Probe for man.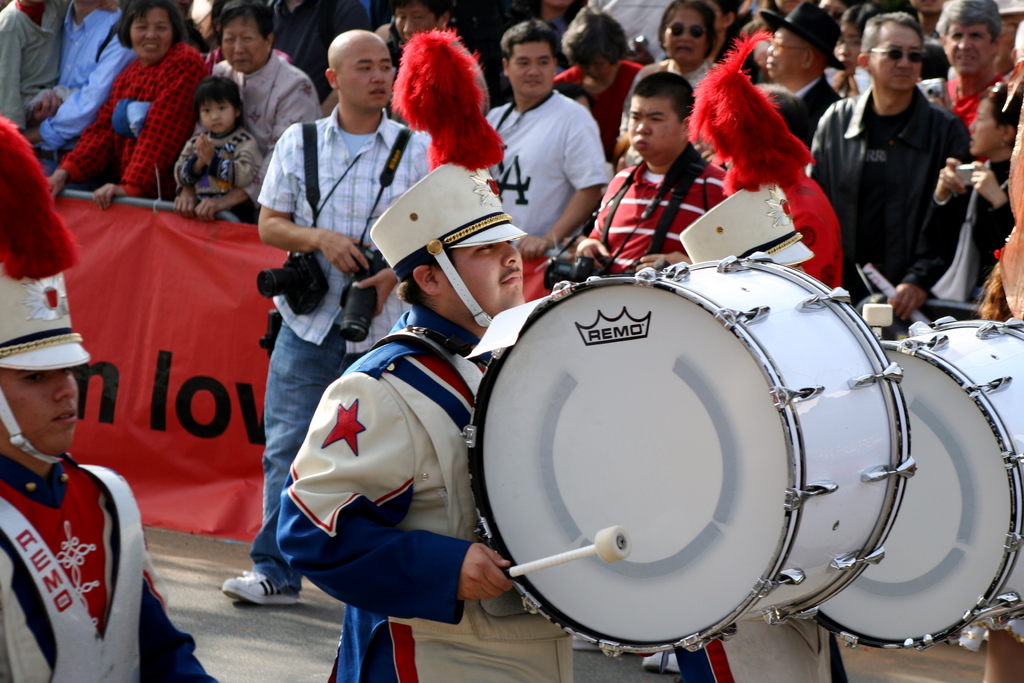
Probe result: Rect(0, 113, 220, 682).
